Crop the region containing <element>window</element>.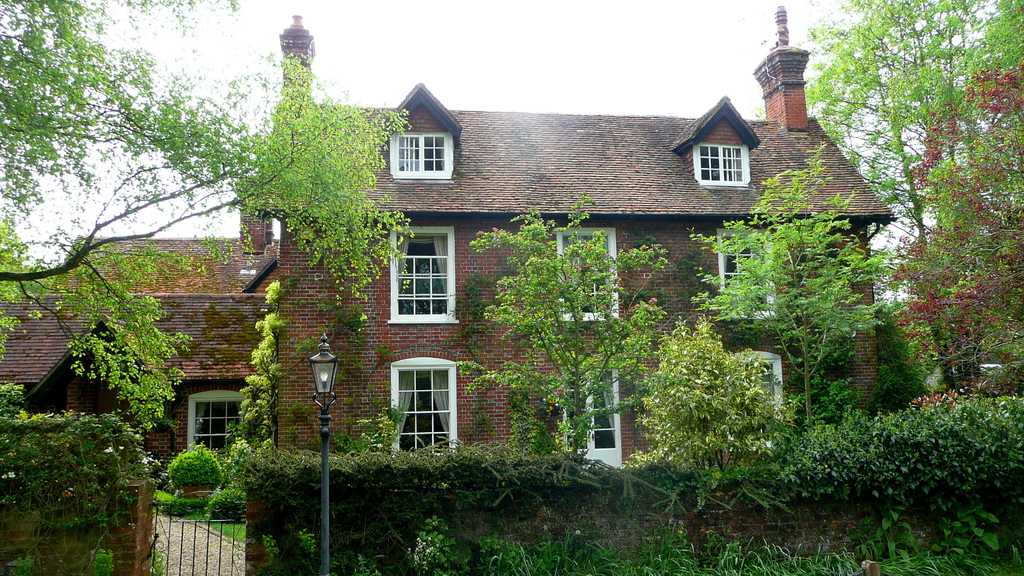
Crop region: pyautogui.locateOnScreen(726, 350, 788, 456).
